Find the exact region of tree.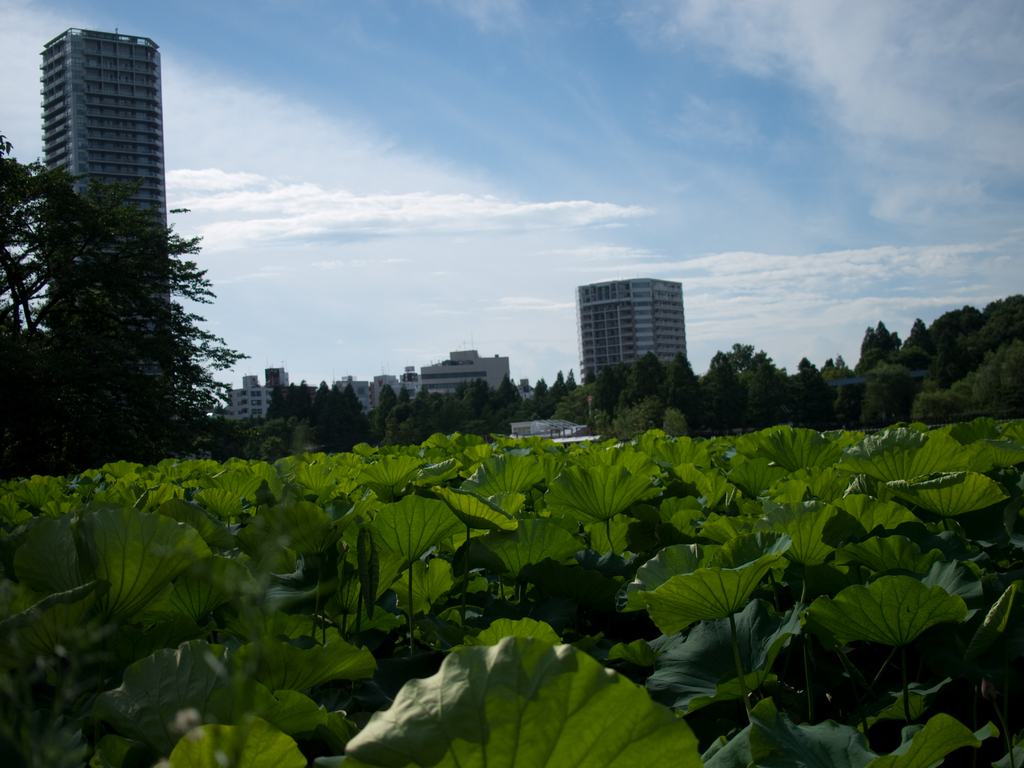
Exact region: [589, 361, 618, 415].
